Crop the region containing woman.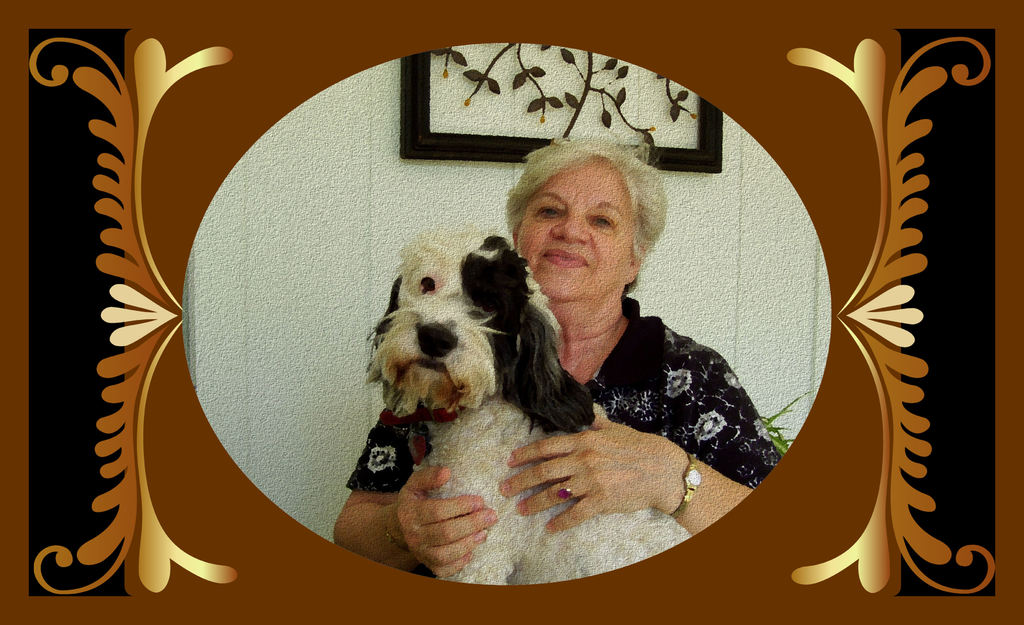
Crop region: 332,125,781,587.
